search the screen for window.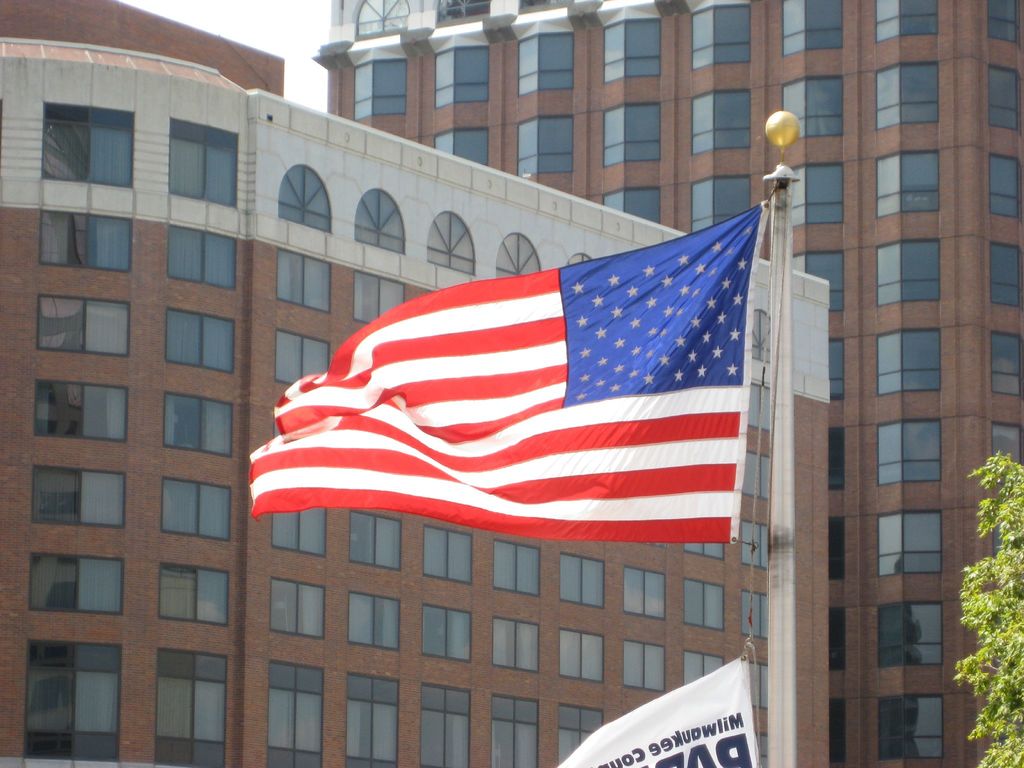
Found at locate(344, 675, 399, 767).
